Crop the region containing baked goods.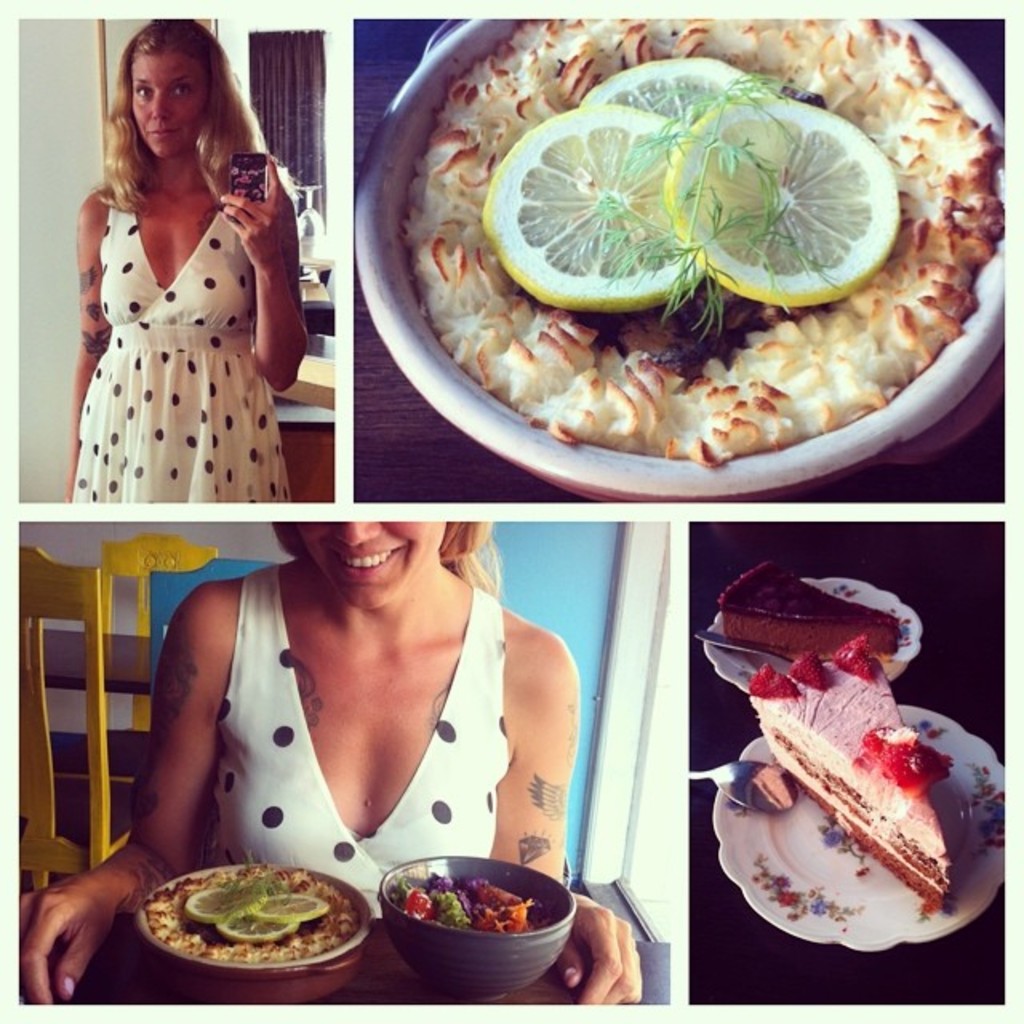
Crop region: crop(718, 558, 901, 666).
